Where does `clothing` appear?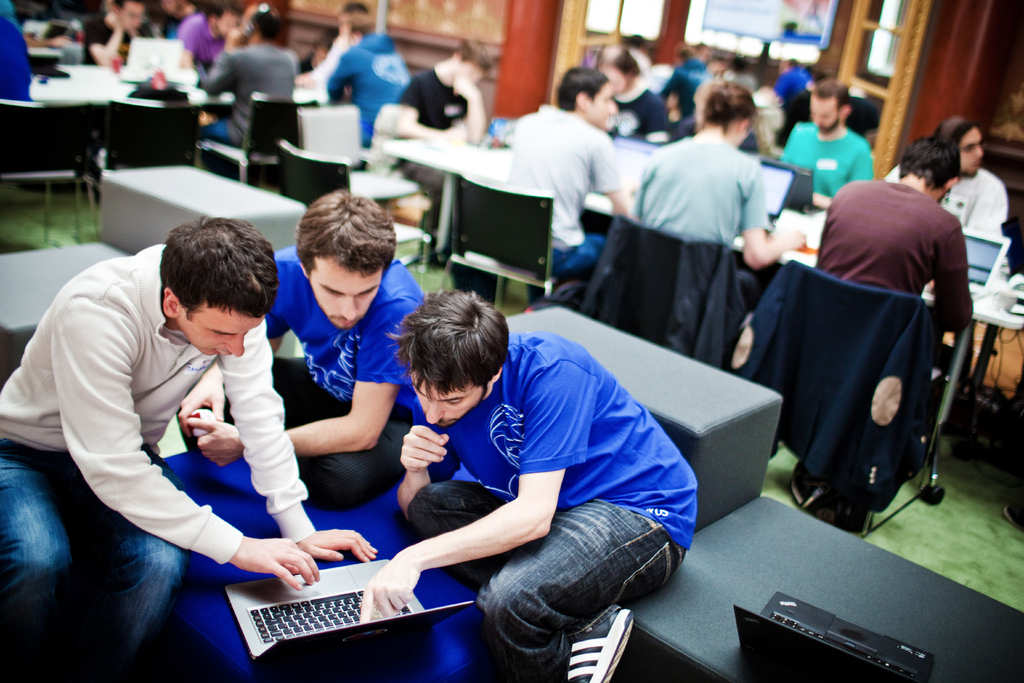
Appears at bbox(762, 67, 825, 125).
